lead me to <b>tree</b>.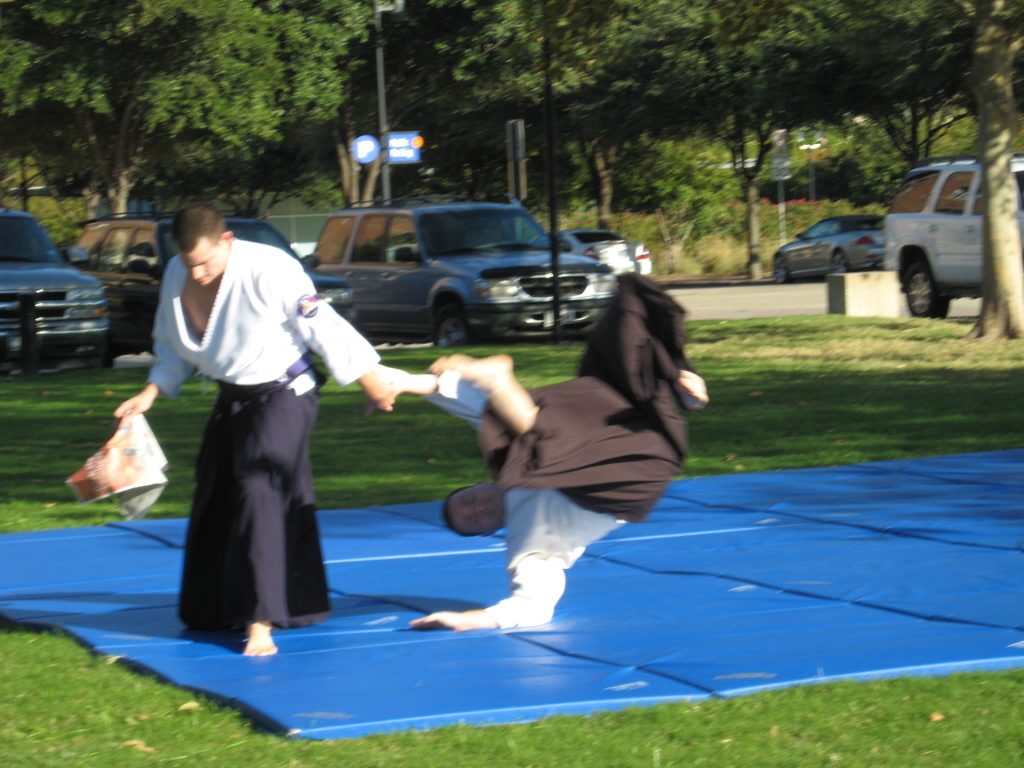
Lead to pyautogui.locateOnScreen(298, 0, 511, 221).
